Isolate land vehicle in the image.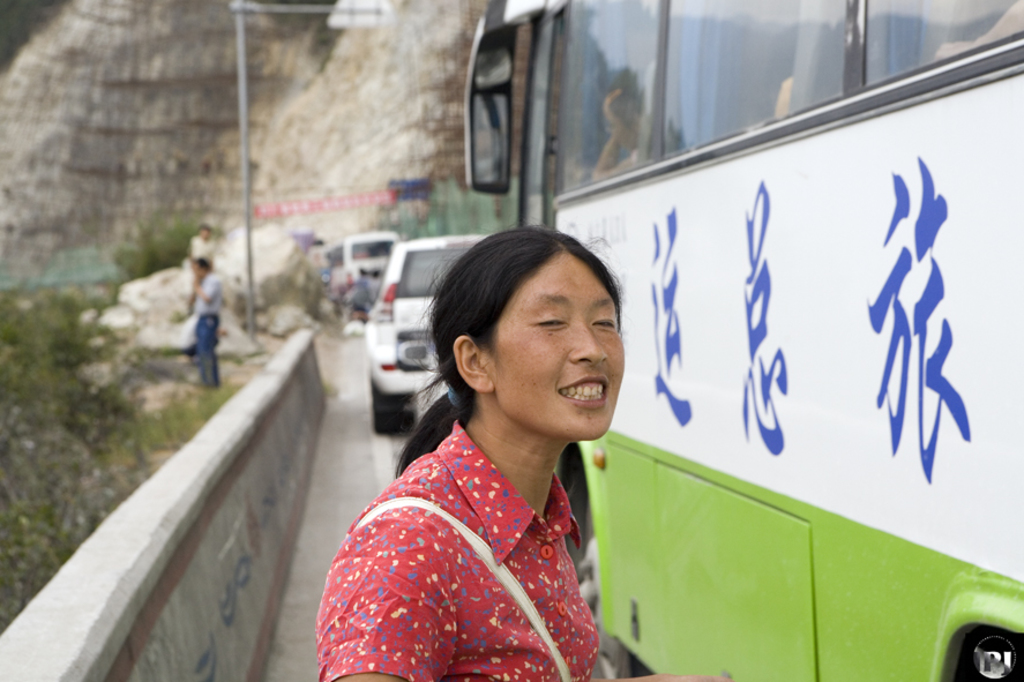
Isolated region: locate(465, 0, 1023, 681).
